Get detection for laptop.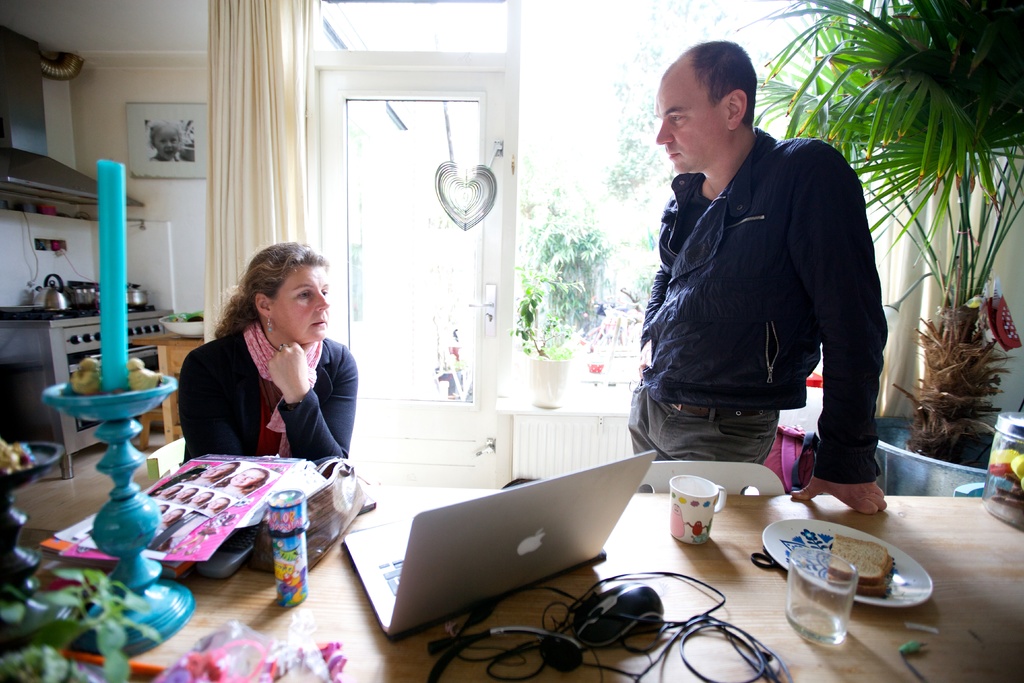
Detection: x1=342, y1=448, x2=659, y2=641.
